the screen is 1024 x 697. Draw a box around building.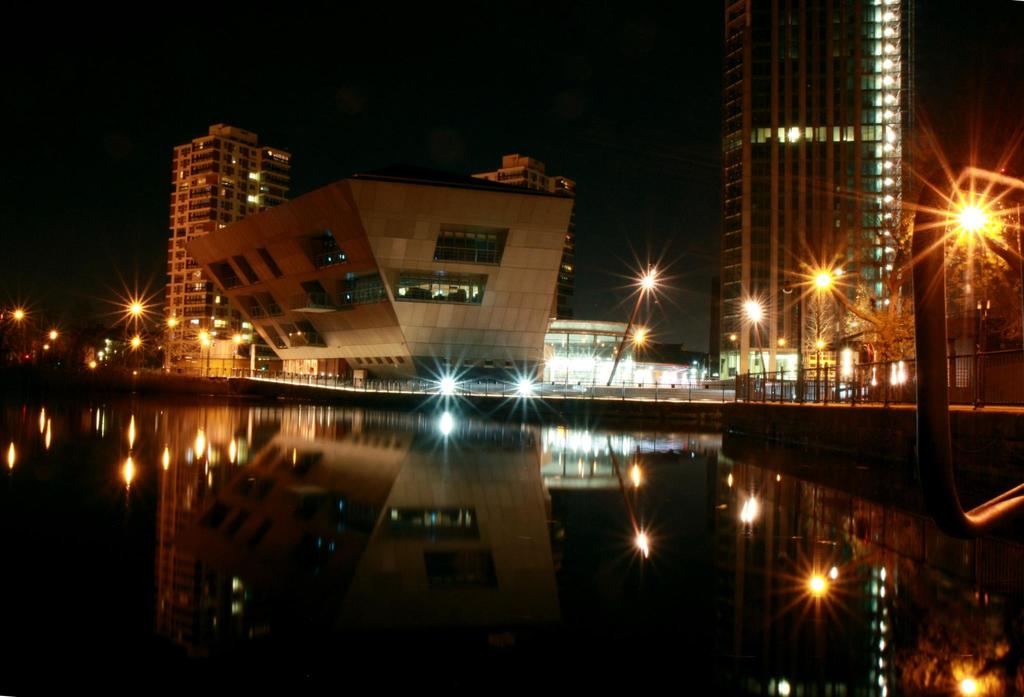
select_region(708, 0, 909, 410).
